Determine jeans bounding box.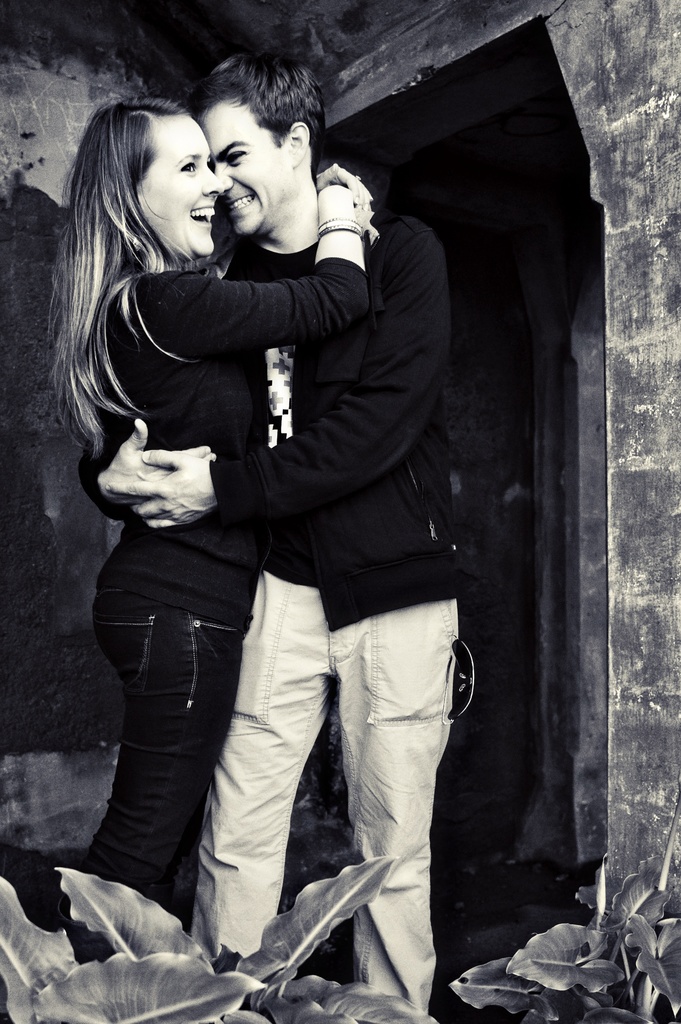
Determined: [96, 598, 246, 945].
